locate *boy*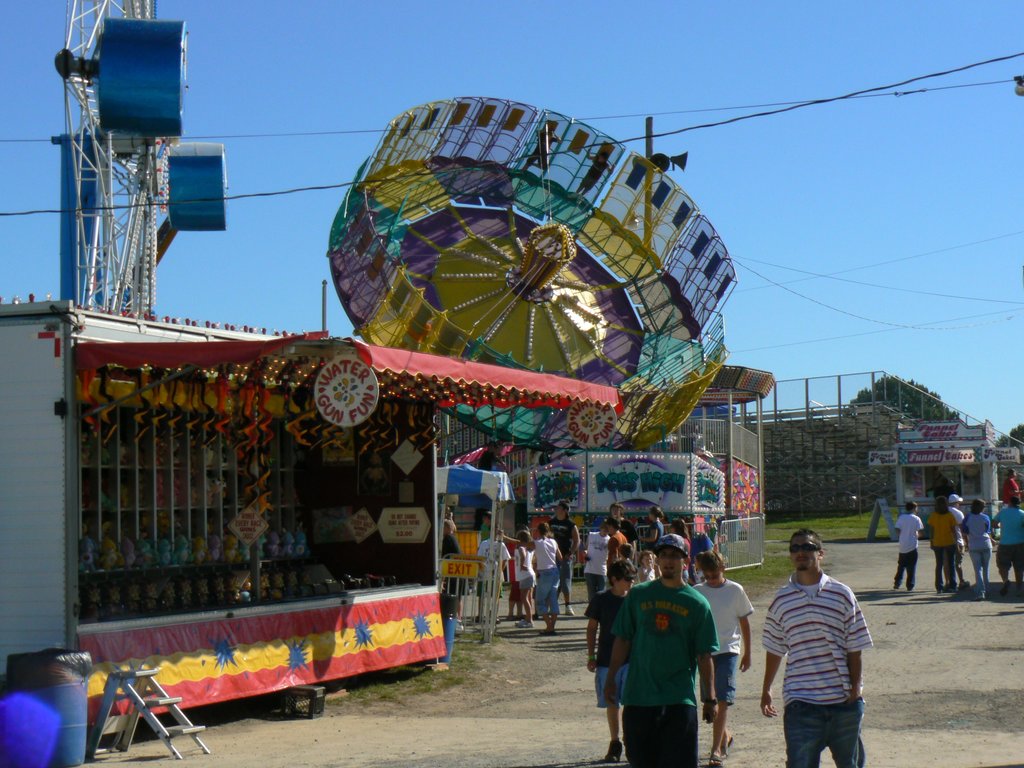
608 506 627 527
